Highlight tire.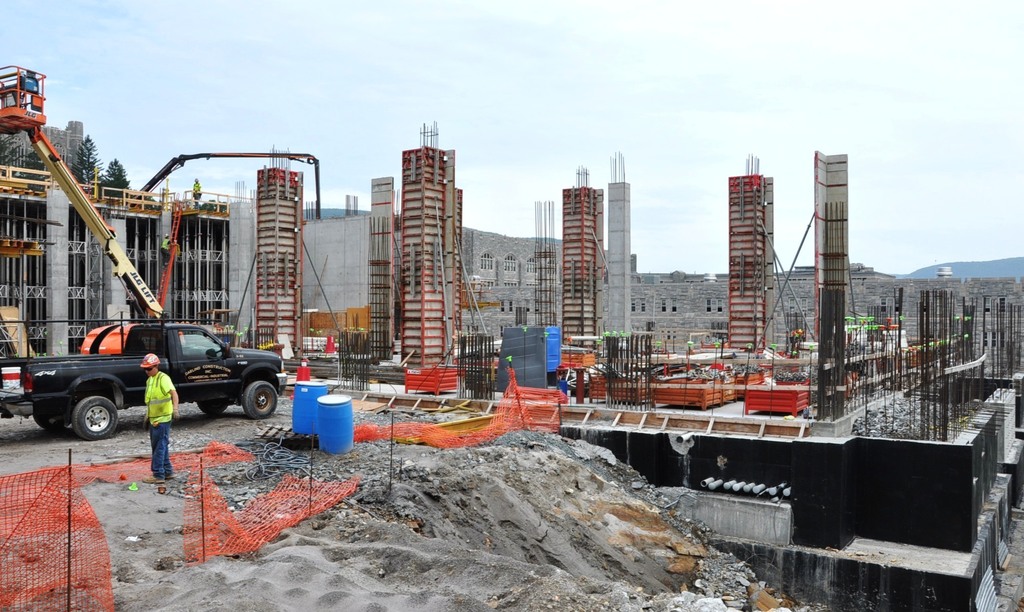
Highlighted region: 197,401,230,414.
